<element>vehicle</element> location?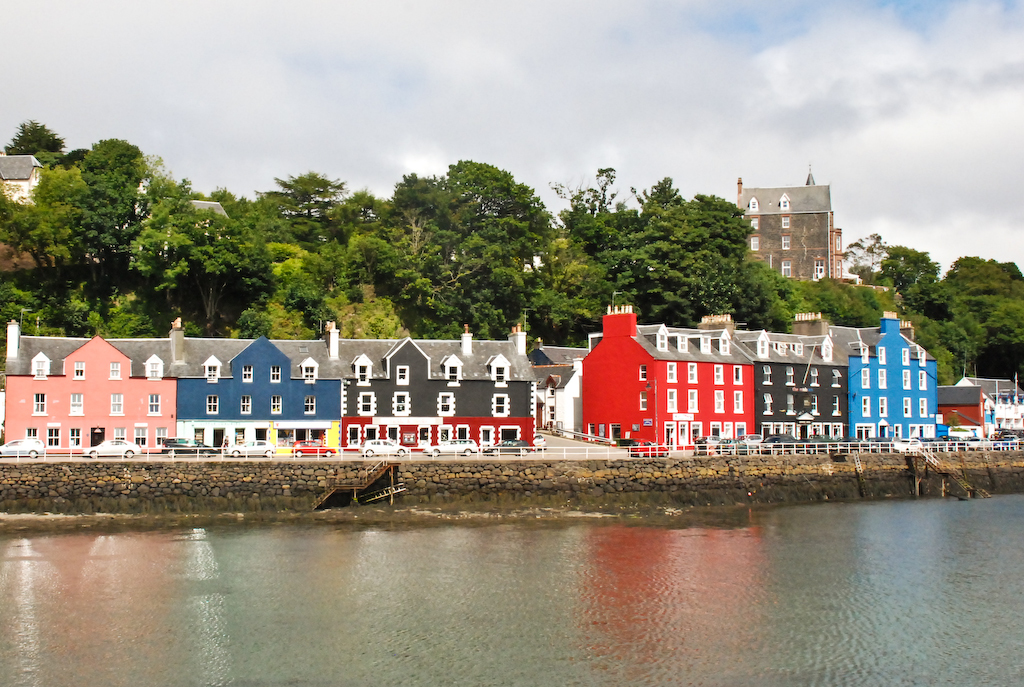
[x1=847, y1=434, x2=868, y2=454]
